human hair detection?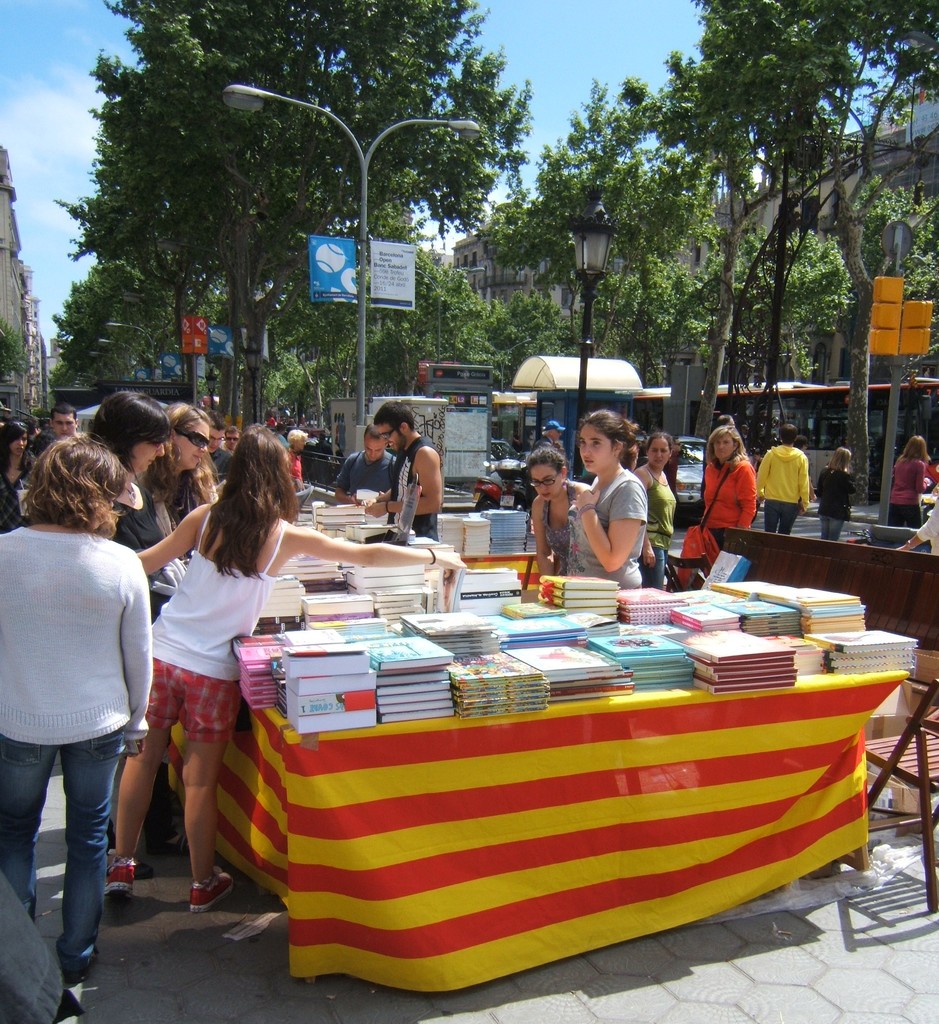
bbox=(707, 424, 751, 475)
